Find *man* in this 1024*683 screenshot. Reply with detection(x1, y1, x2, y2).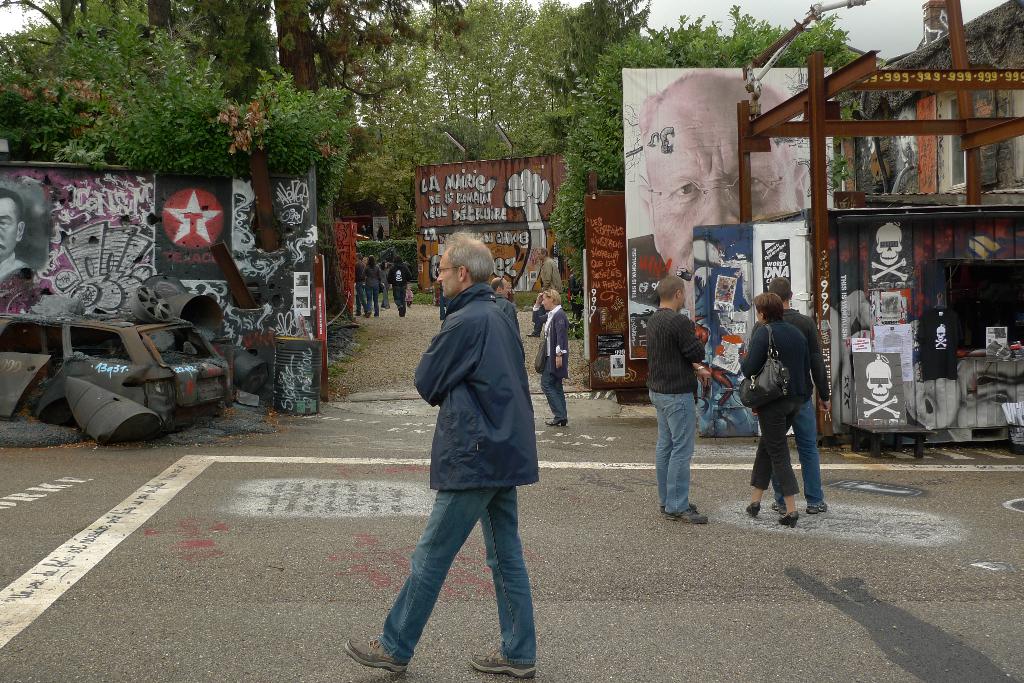
detection(538, 287, 568, 429).
